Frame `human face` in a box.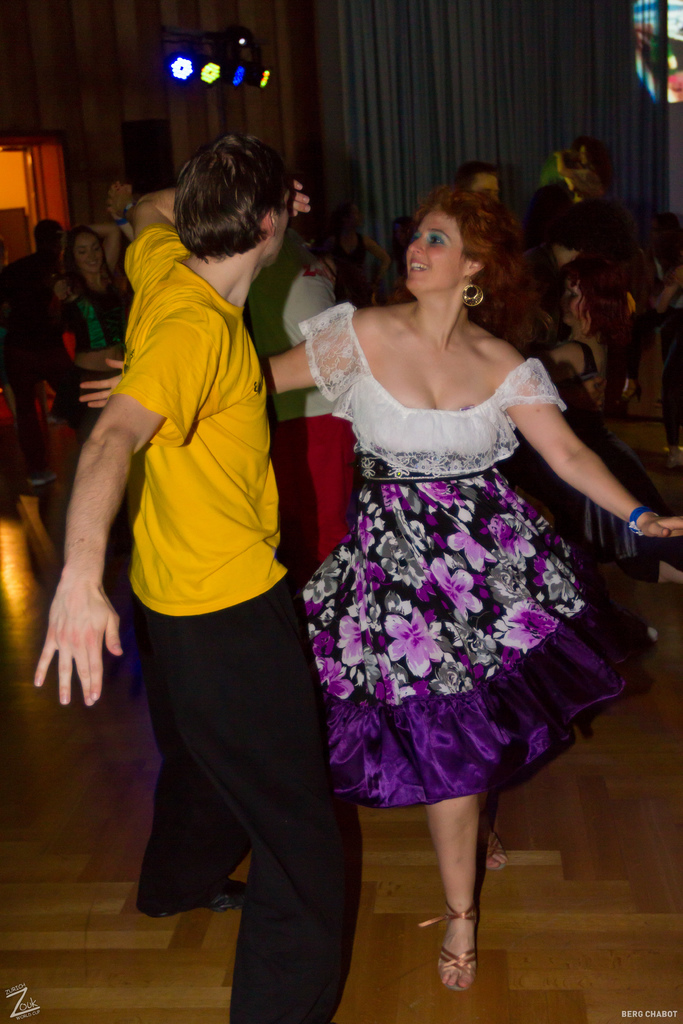
[left=404, top=204, right=468, bottom=293].
